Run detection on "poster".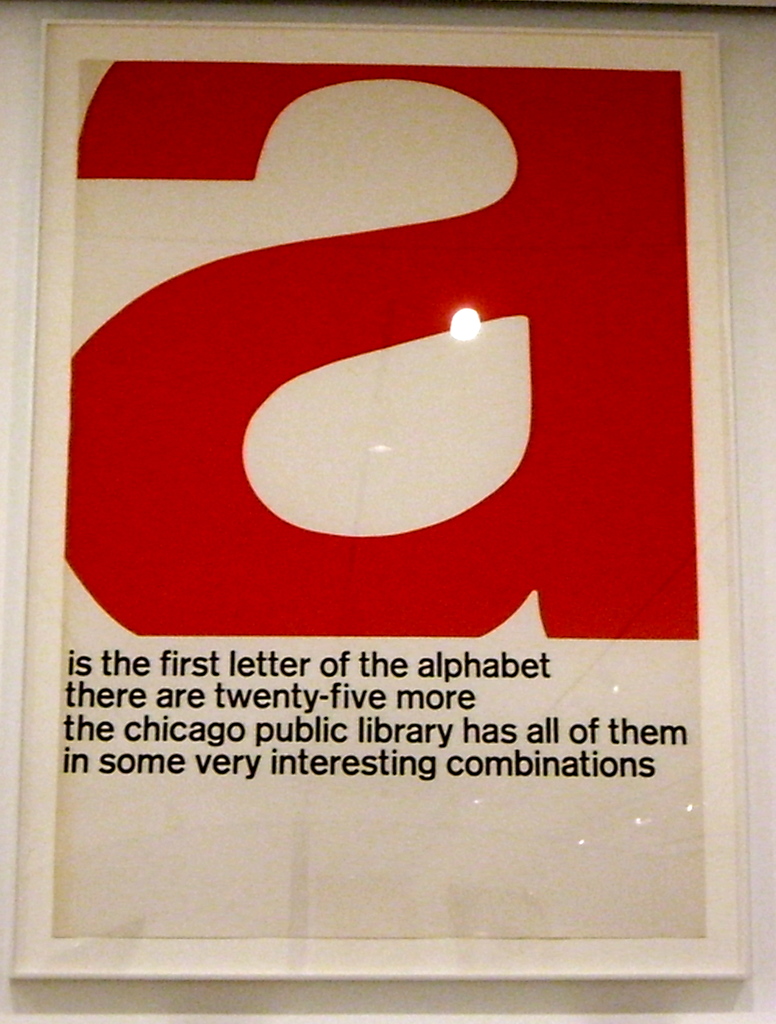
Result: <region>53, 62, 709, 939</region>.
